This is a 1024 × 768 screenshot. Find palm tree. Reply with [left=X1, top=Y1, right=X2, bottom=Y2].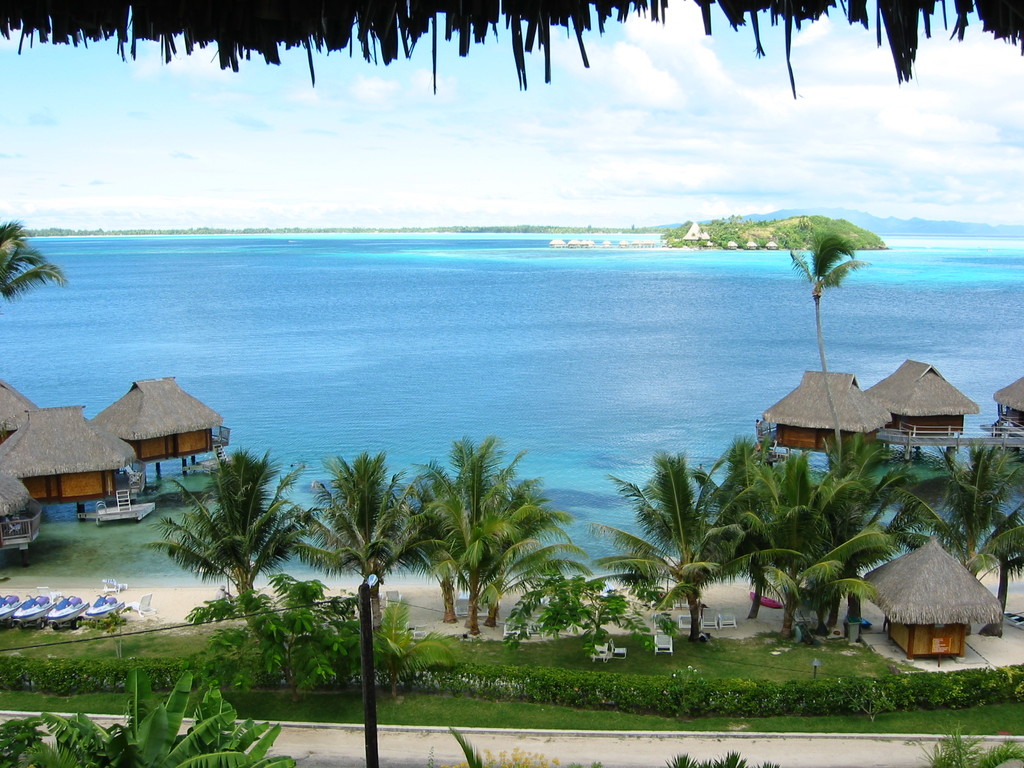
[left=328, top=451, right=418, bottom=634].
